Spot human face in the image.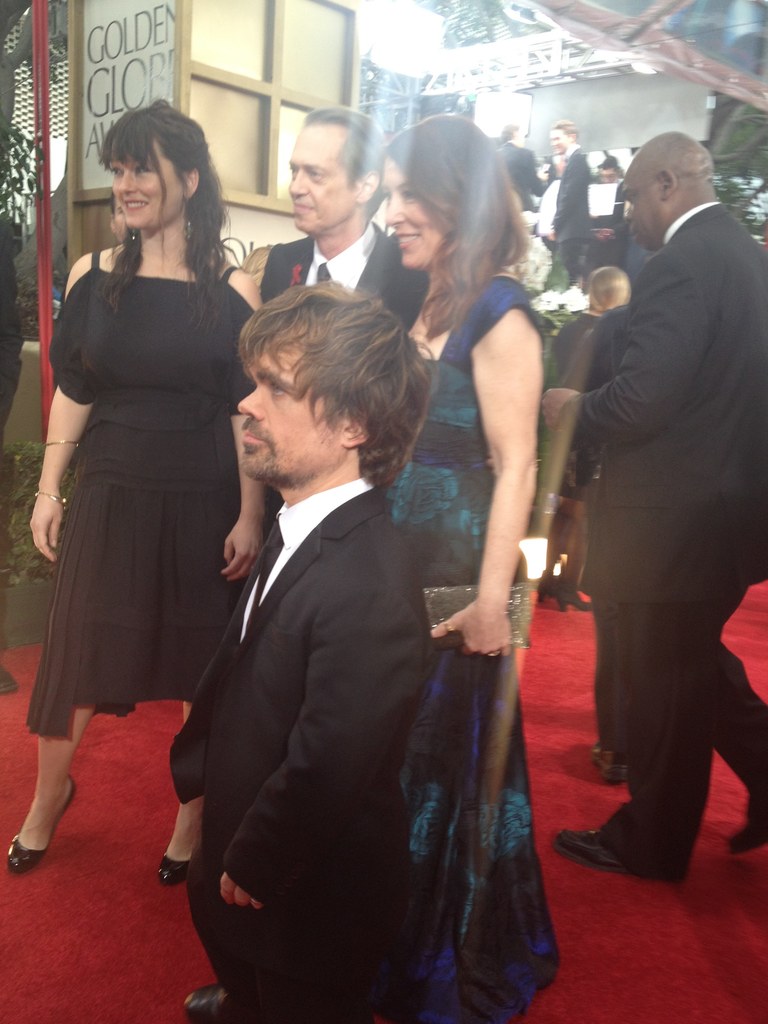
human face found at select_region(98, 113, 207, 232).
